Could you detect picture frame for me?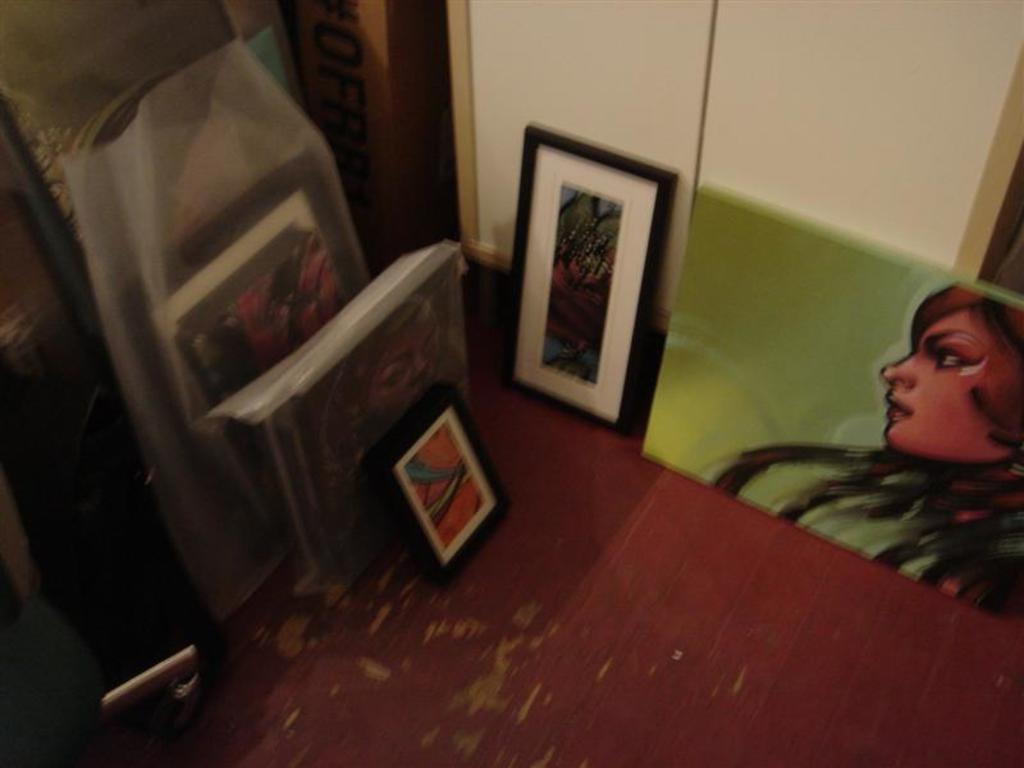
Detection result: [left=379, top=381, right=518, bottom=582].
